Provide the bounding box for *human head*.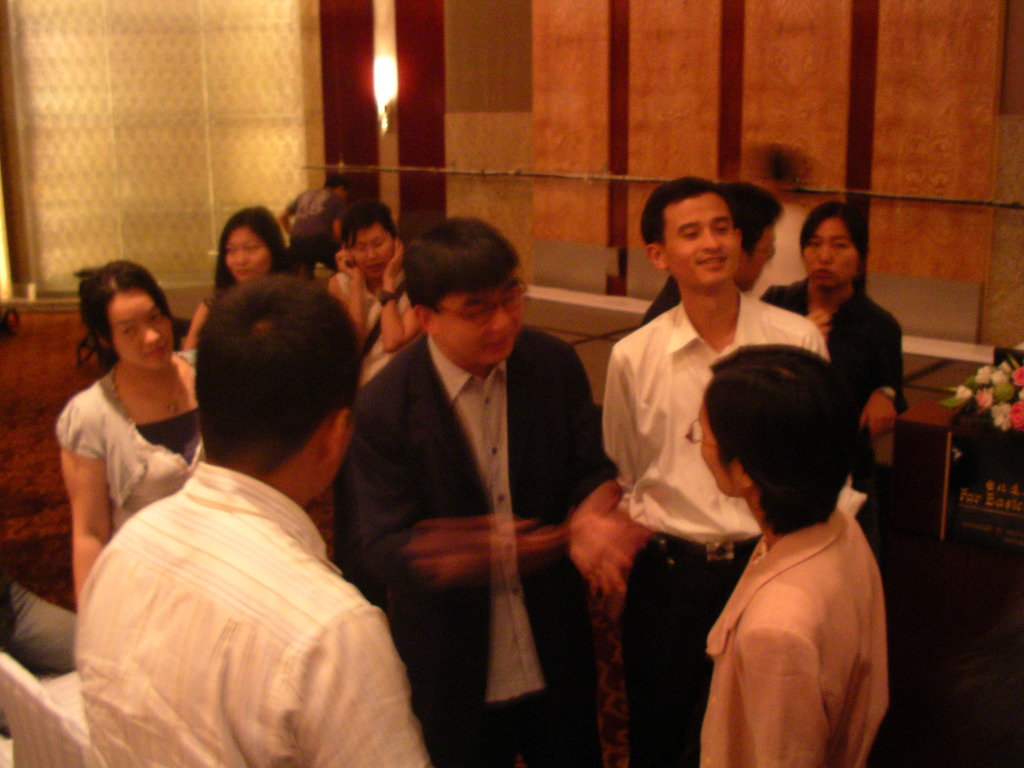
[223,202,282,280].
